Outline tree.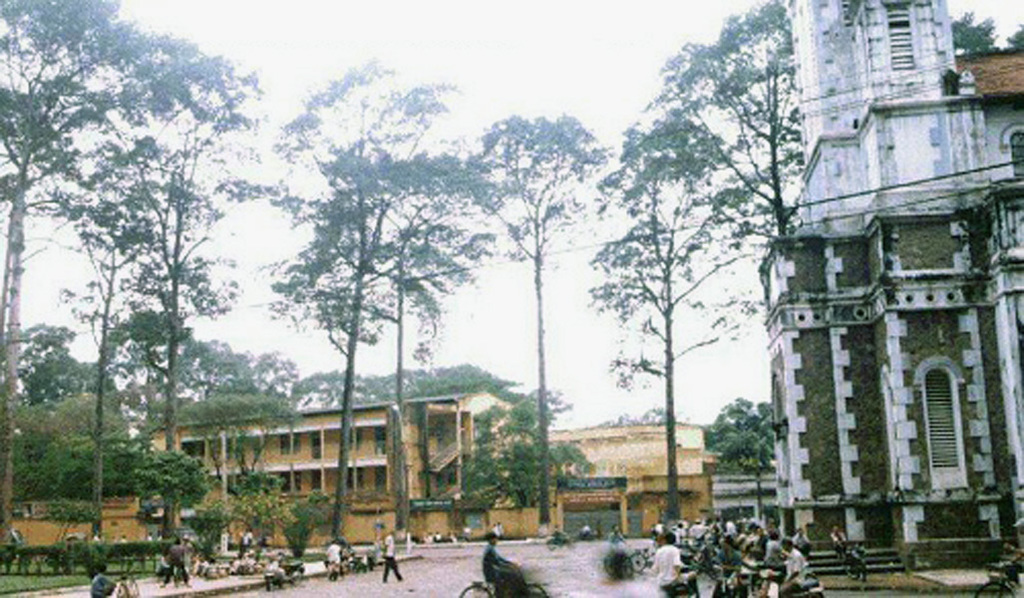
Outline: locate(470, 384, 582, 540).
